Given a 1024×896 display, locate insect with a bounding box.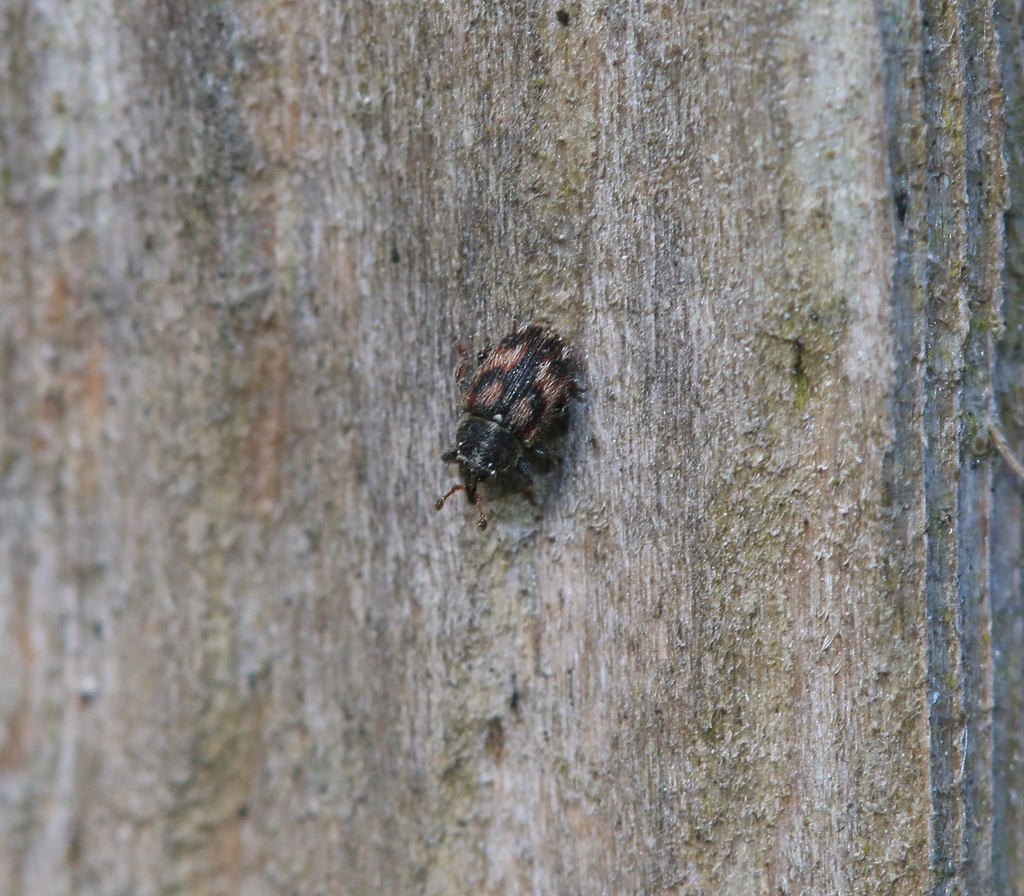
Located: [x1=436, y1=320, x2=589, y2=530].
